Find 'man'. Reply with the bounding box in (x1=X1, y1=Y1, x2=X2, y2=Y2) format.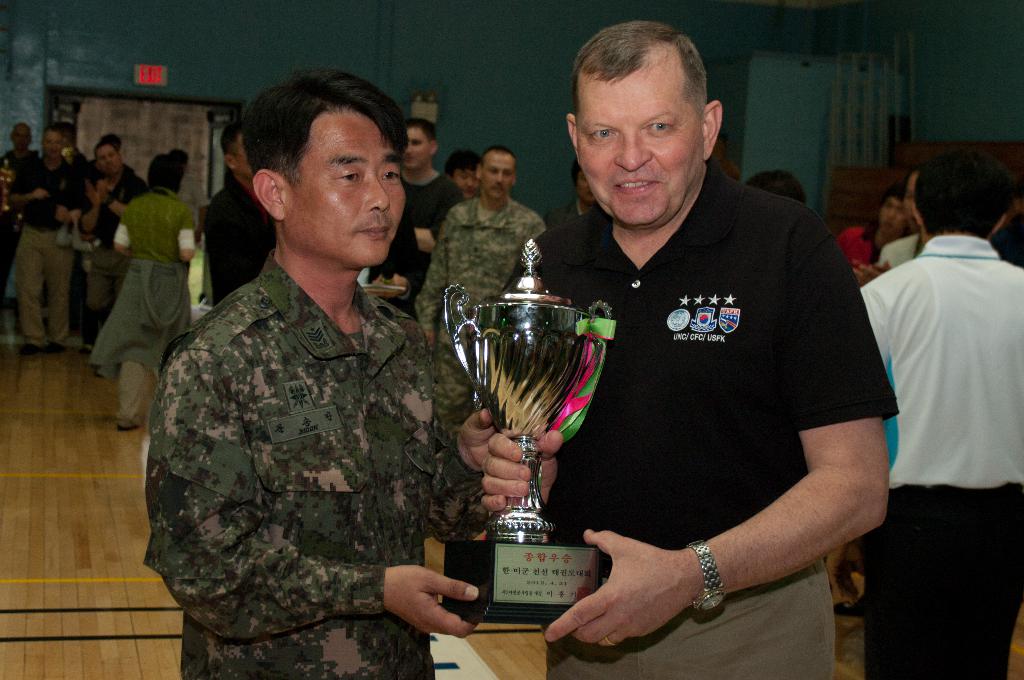
(x1=195, y1=118, x2=283, y2=308).
